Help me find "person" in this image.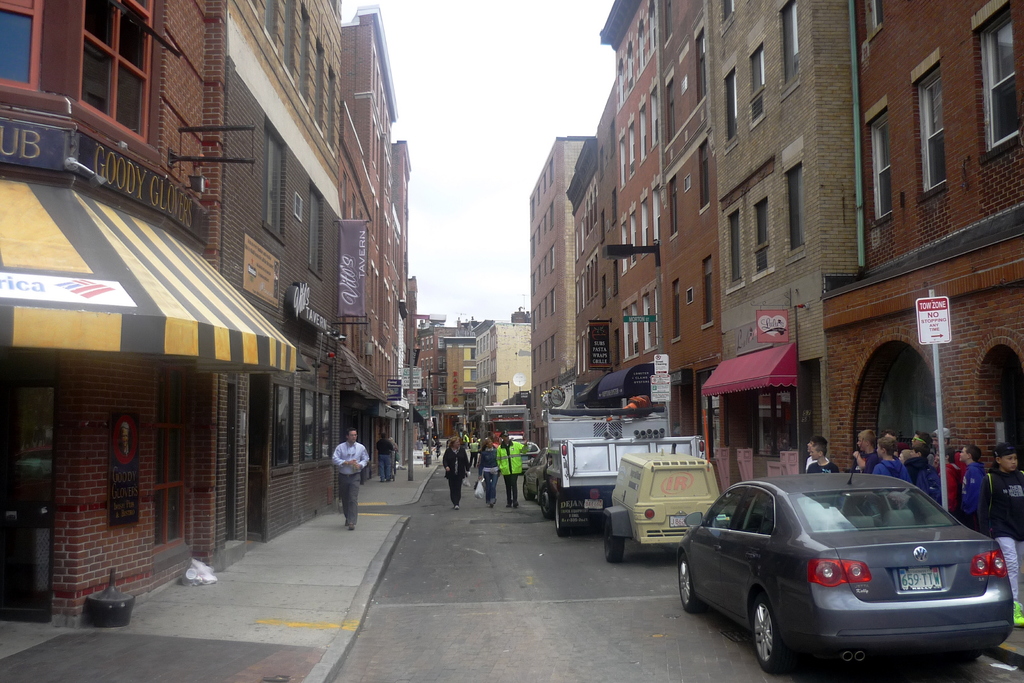
Found it: x1=803, y1=445, x2=838, y2=472.
